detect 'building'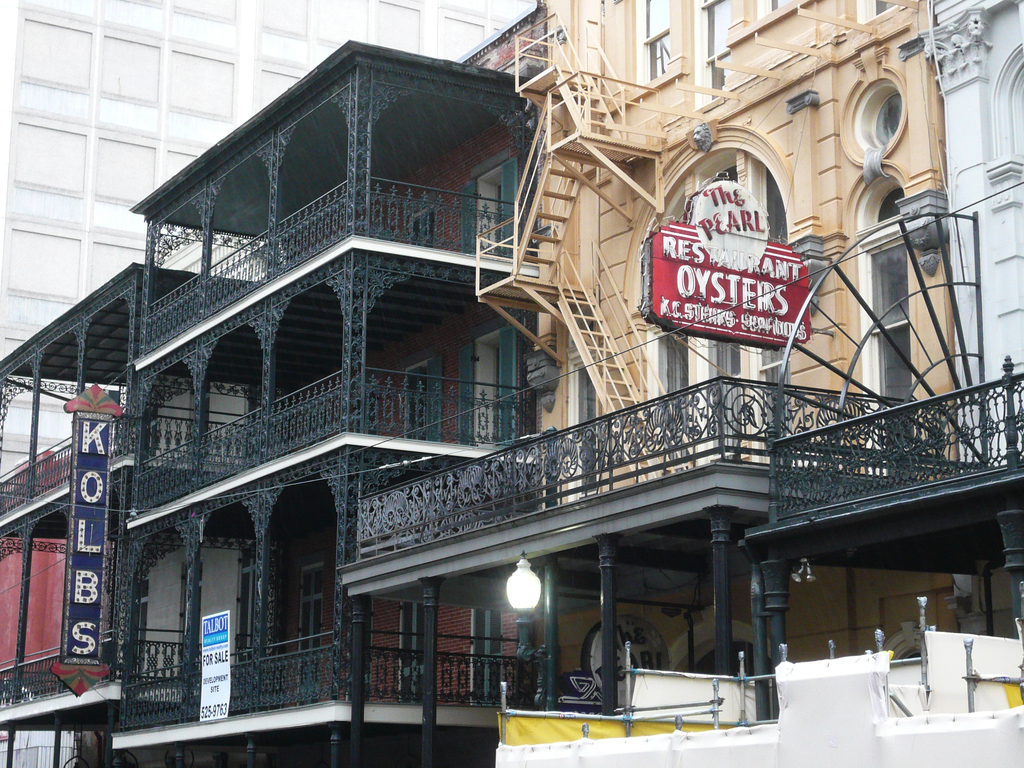
rect(0, 0, 539, 767)
